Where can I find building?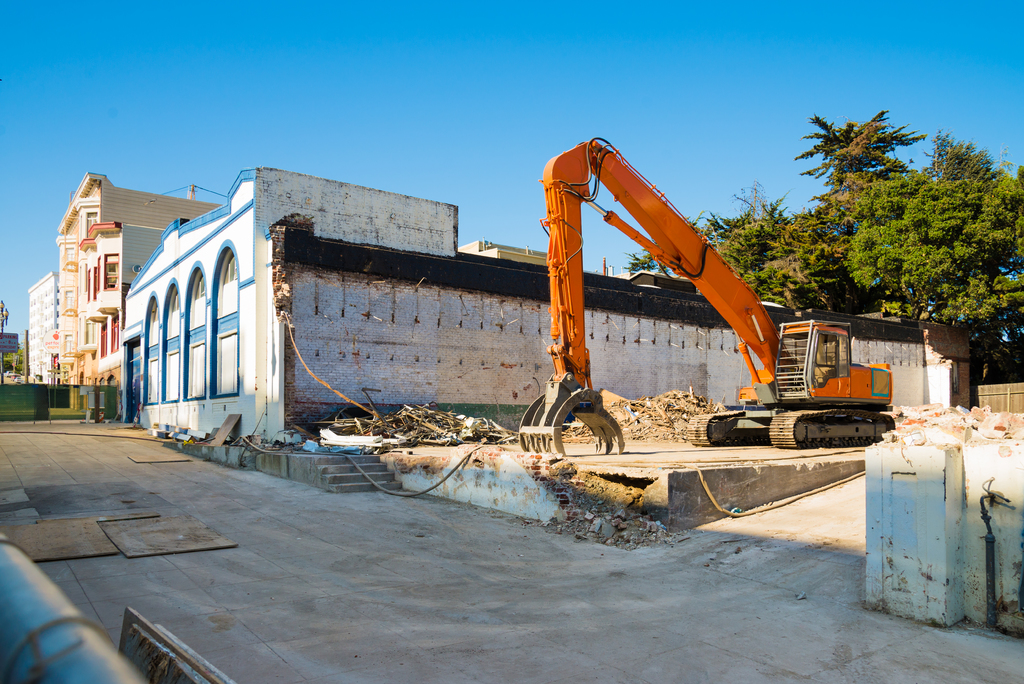
You can find it at bbox=[77, 222, 161, 388].
